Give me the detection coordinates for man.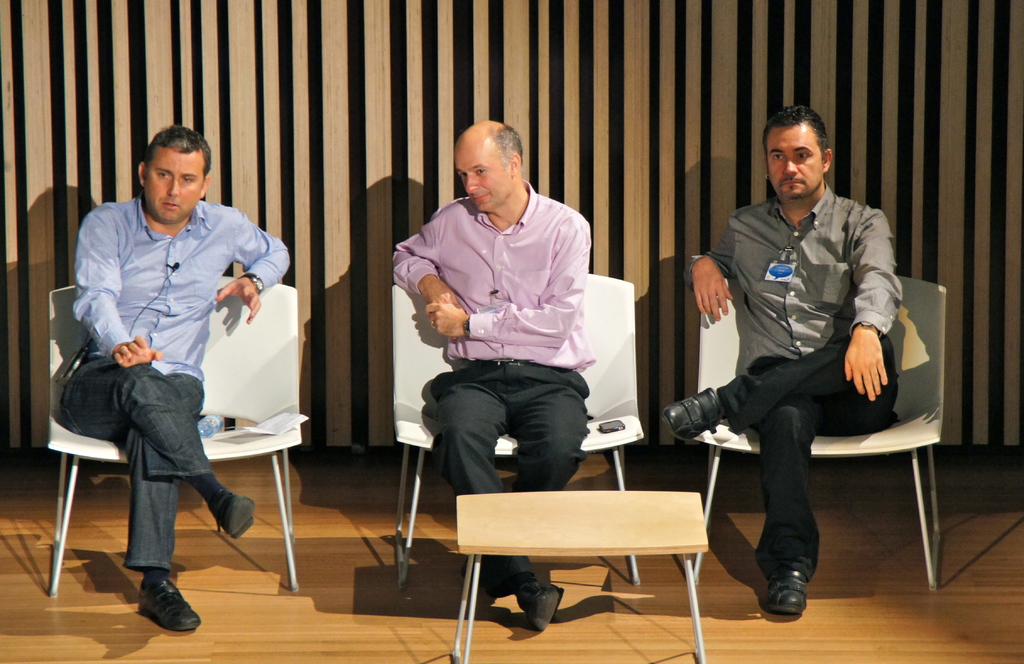
left=392, top=120, right=596, bottom=629.
